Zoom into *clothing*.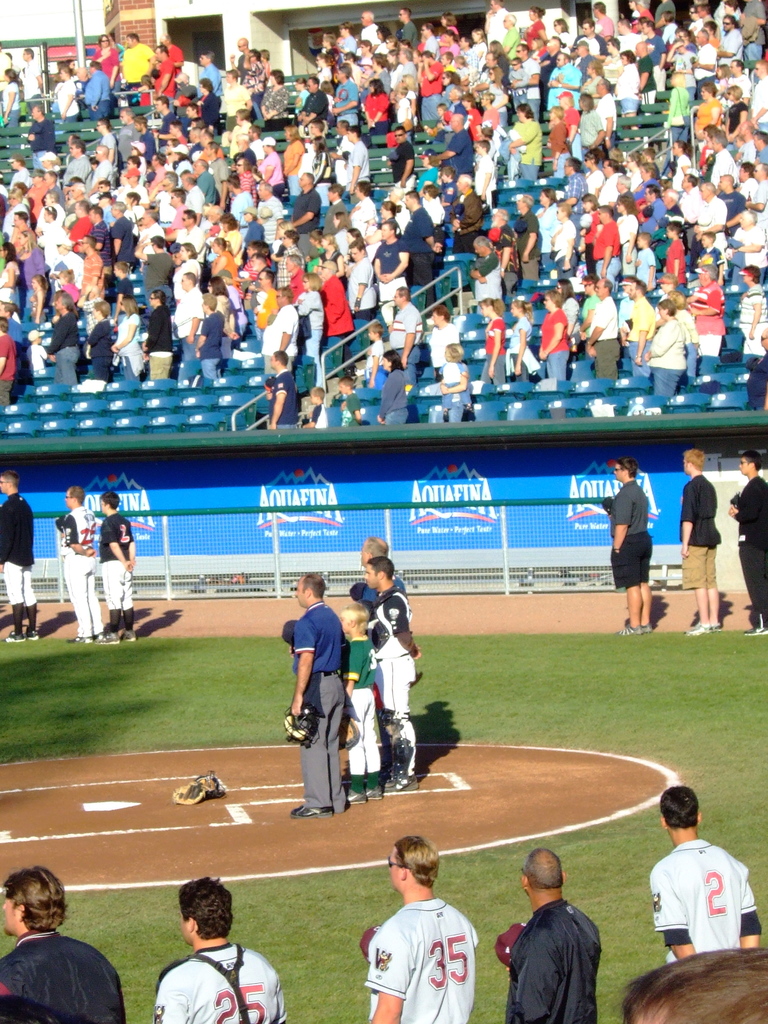
Zoom target: {"left": 728, "top": 467, "right": 767, "bottom": 626}.
